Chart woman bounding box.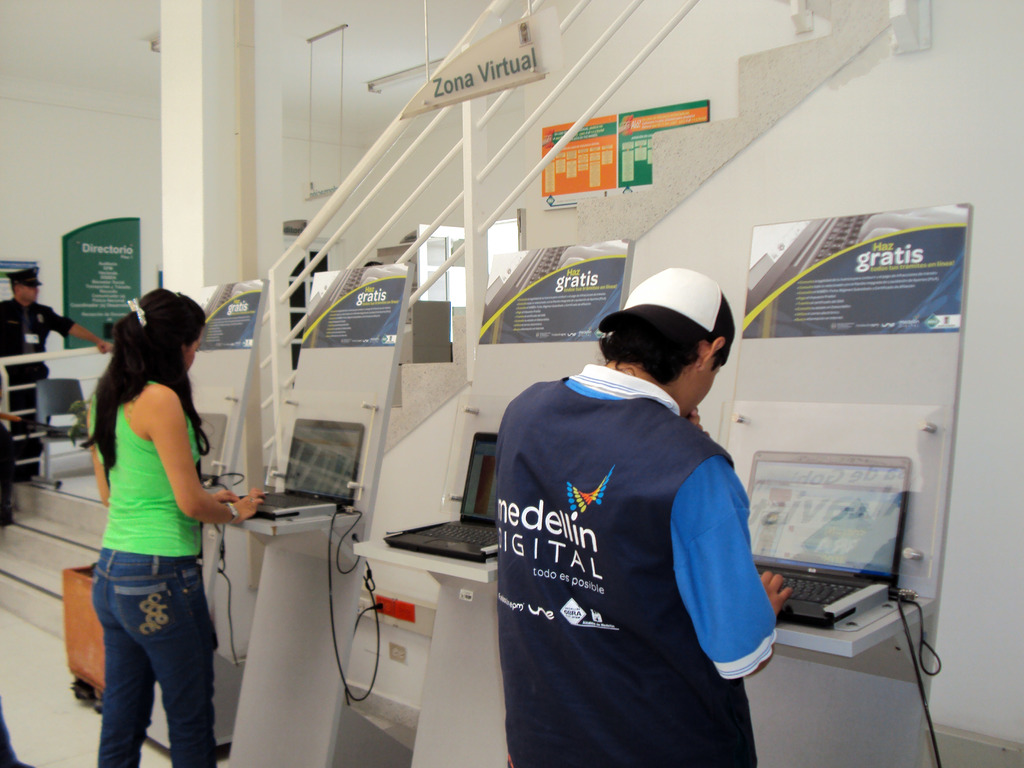
Charted: 90,287,268,767.
